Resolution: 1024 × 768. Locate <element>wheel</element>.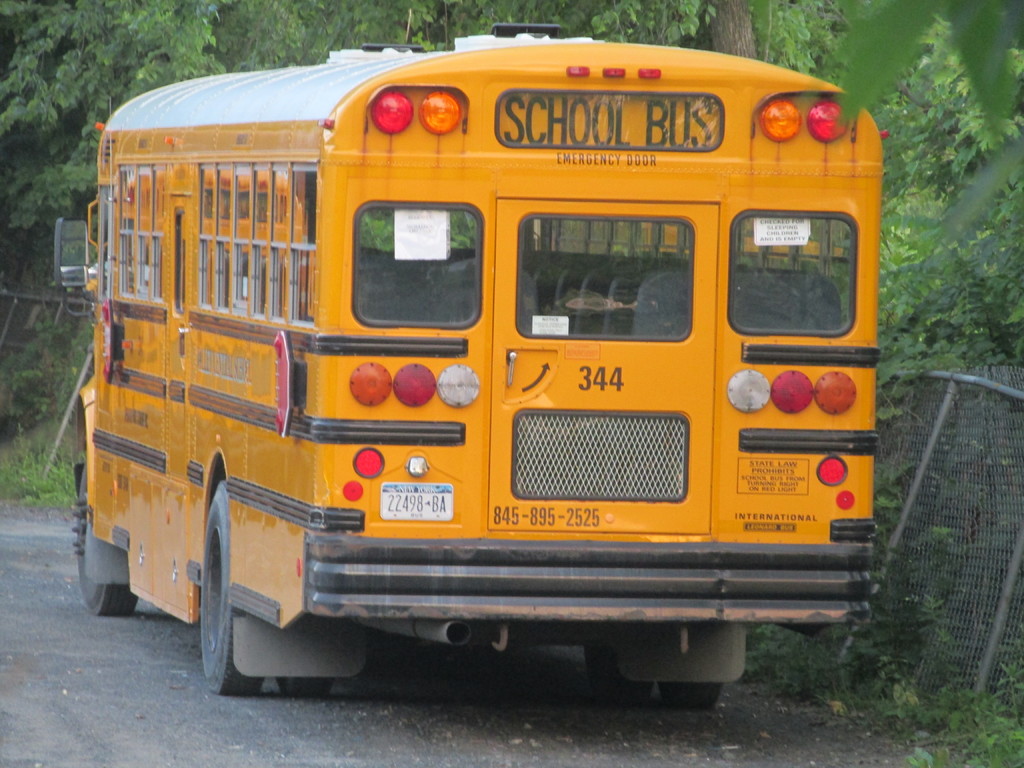
[191,477,257,691].
